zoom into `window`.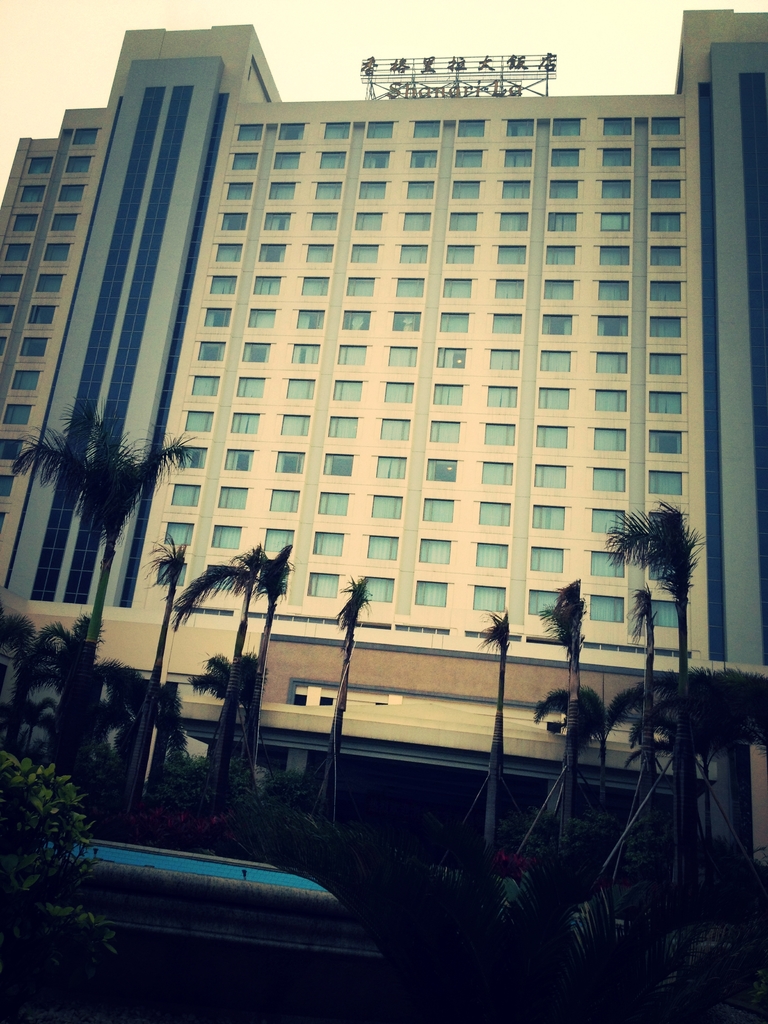
Zoom target: left=357, top=180, right=388, bottom=196.
